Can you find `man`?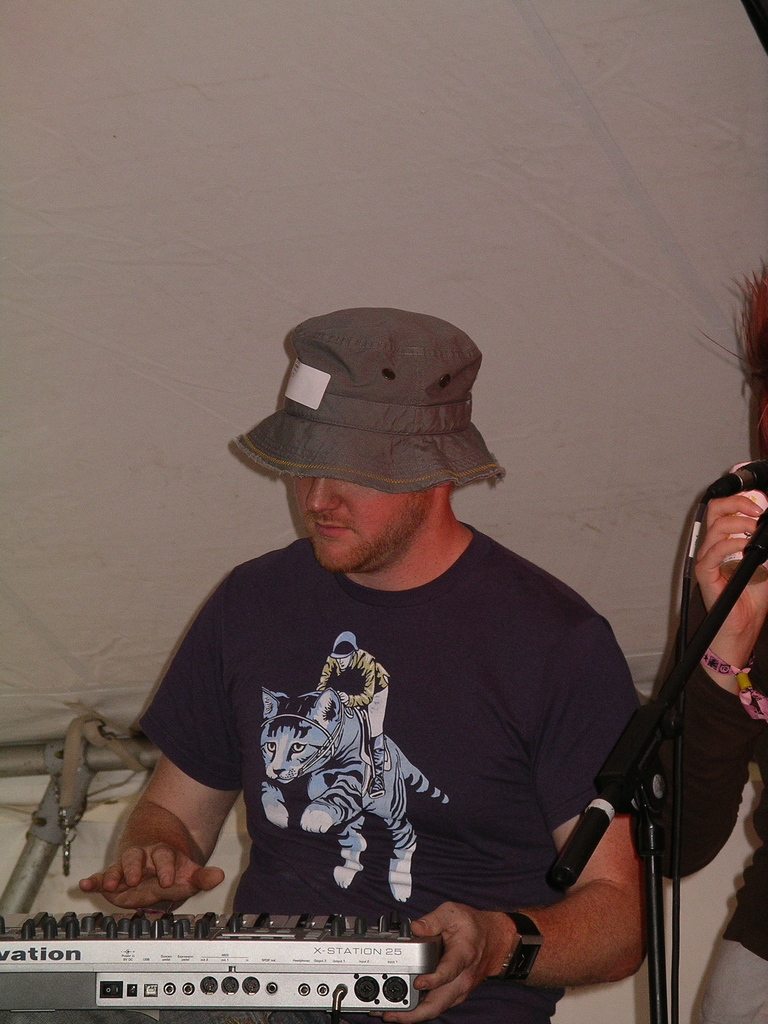
Yes, bounding box: 134,253,681,995.
